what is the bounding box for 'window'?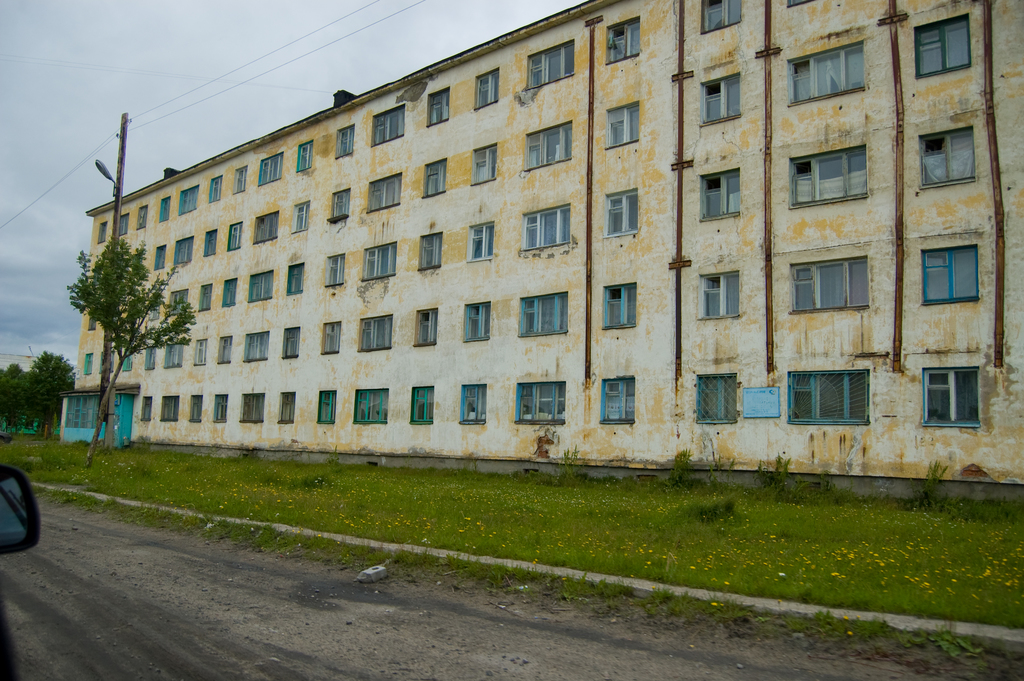
detection(607, 104, 641, 149).
